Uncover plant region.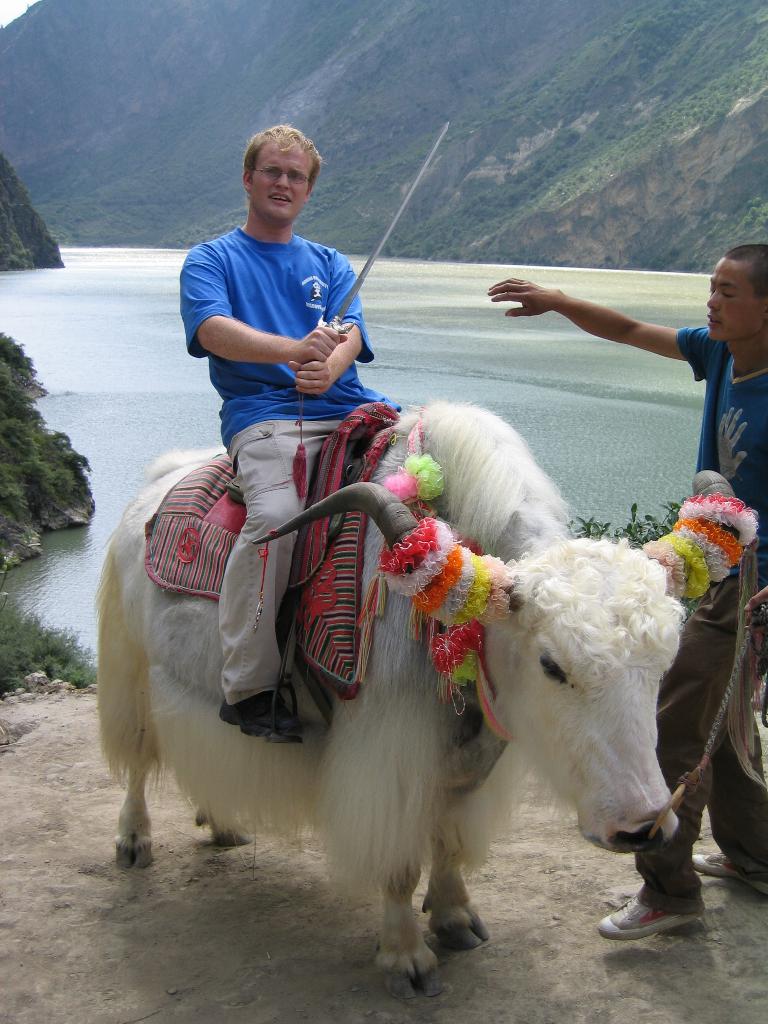
Uncovered: {"left": 556, "top": 489, "right": 689, "bottom": 627}.
